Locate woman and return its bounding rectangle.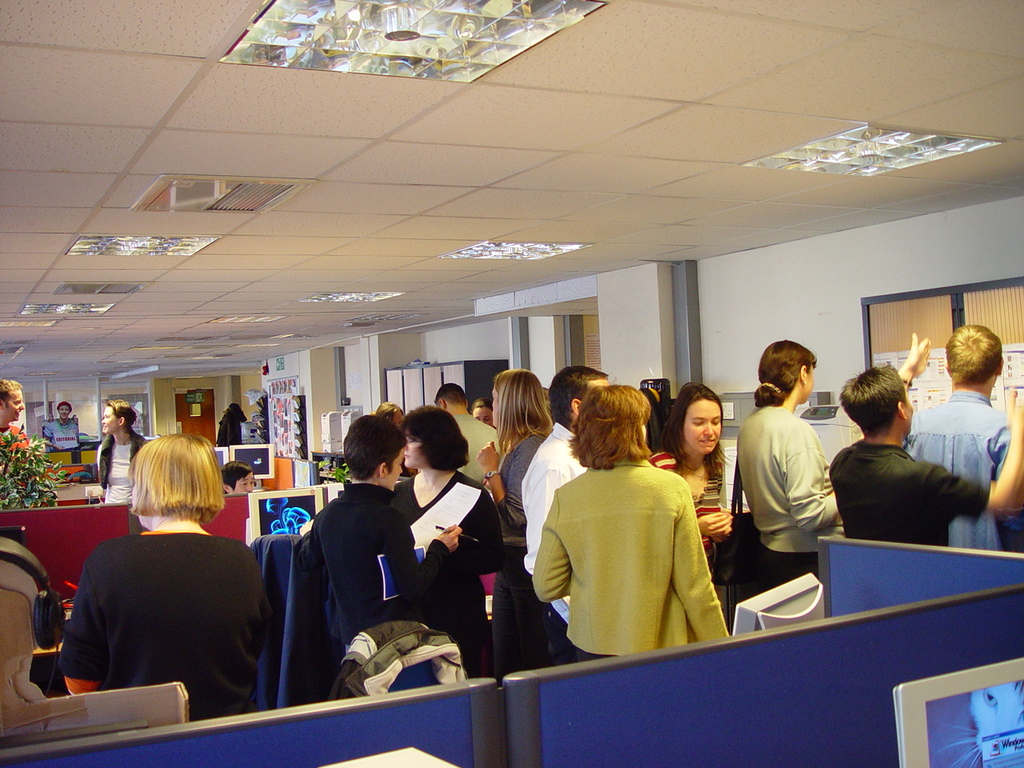
l=62, t=432, r=275, b=722.
